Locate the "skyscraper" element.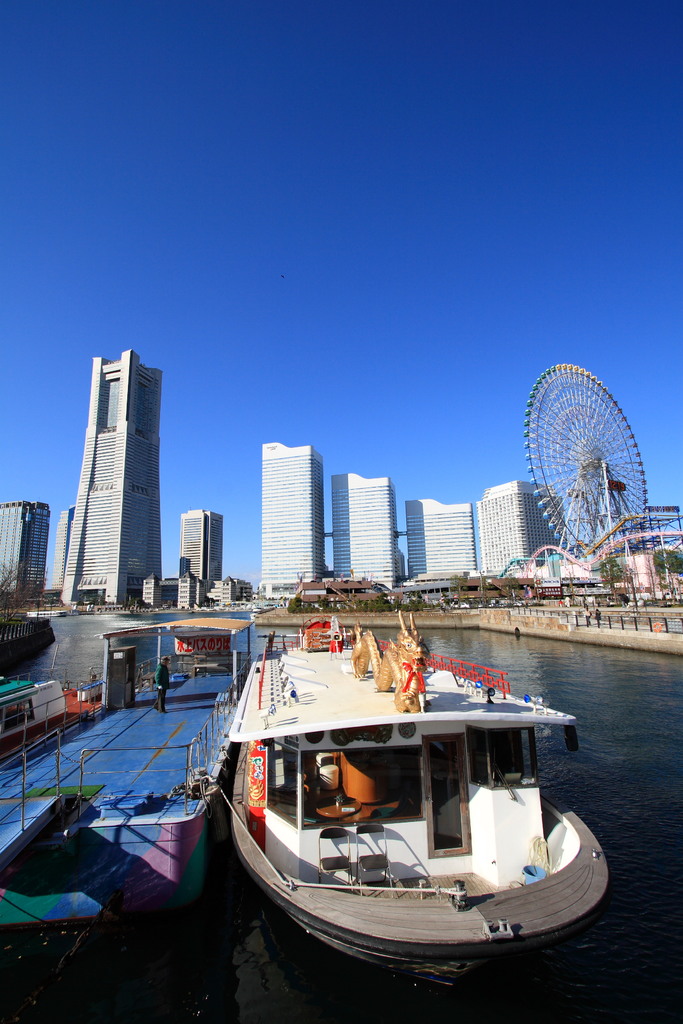
Element bbox: 195/511/244/600.
